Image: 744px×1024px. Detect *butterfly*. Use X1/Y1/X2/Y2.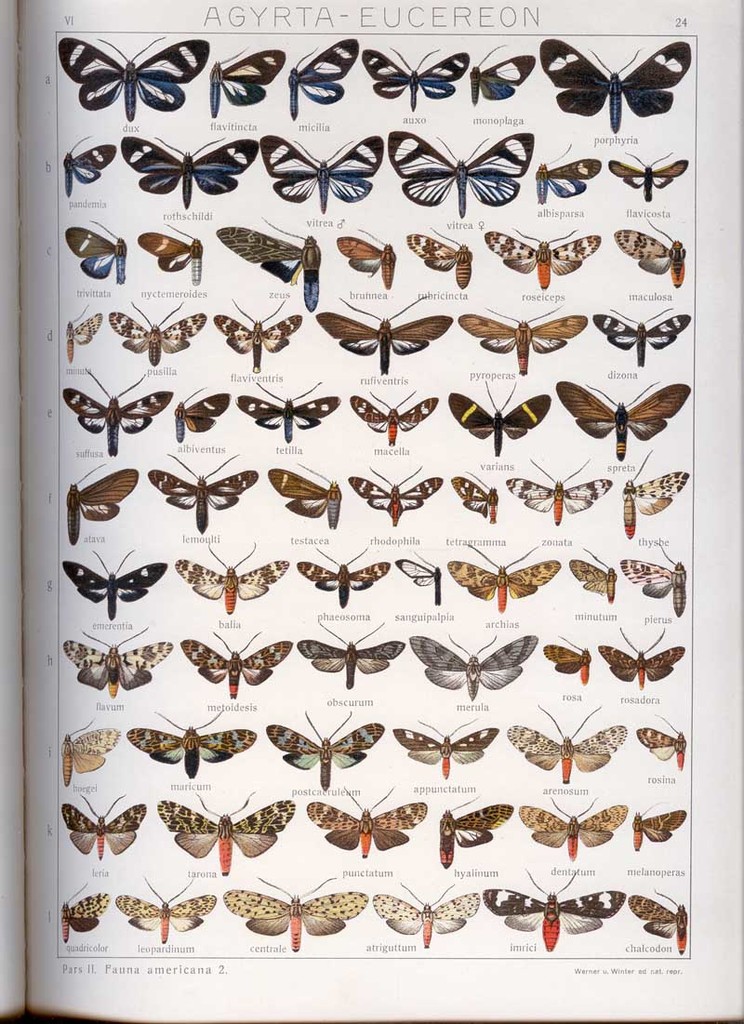
371/881/485/951.
